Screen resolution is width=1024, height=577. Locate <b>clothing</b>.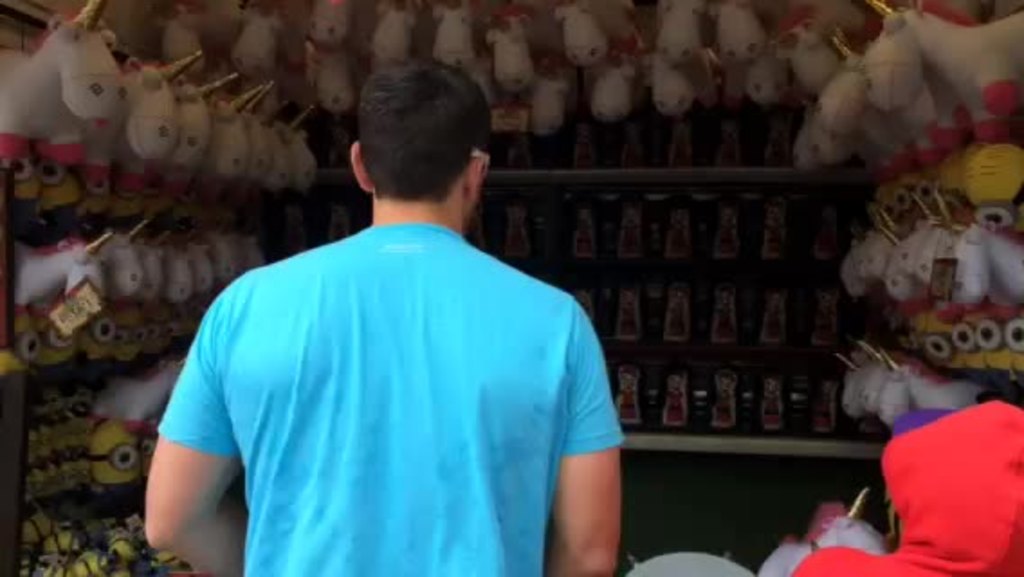
bbox=(155, 220, 629, 575).
